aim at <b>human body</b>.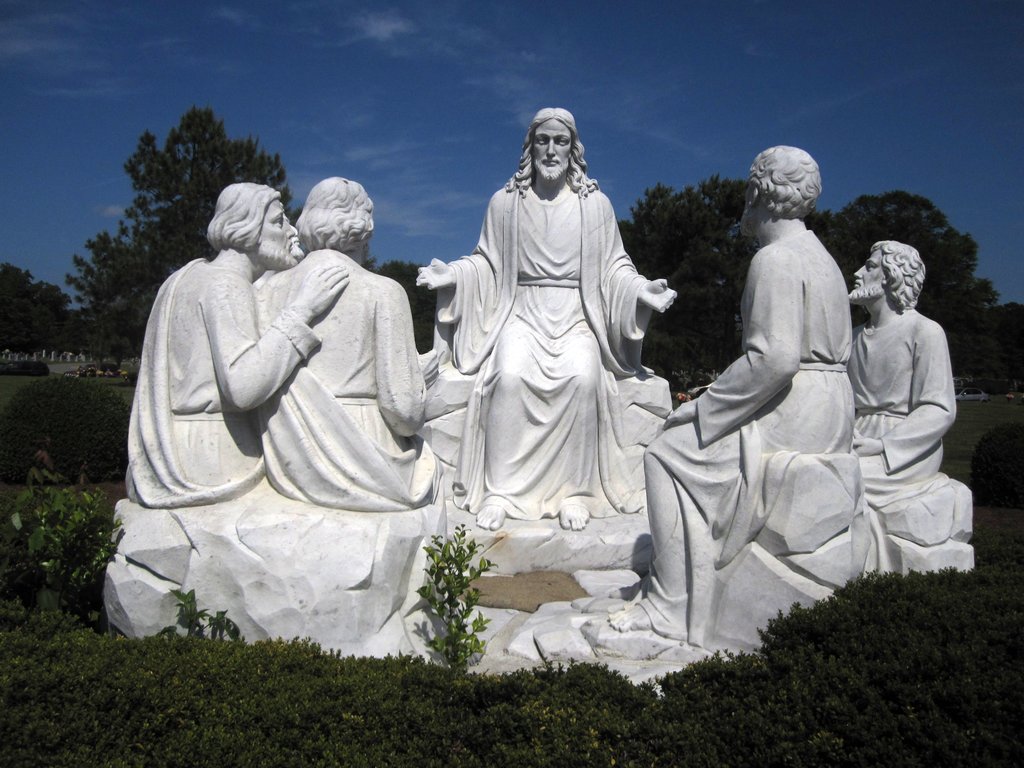
Aimed at crop(640, 88, 865, 660).
